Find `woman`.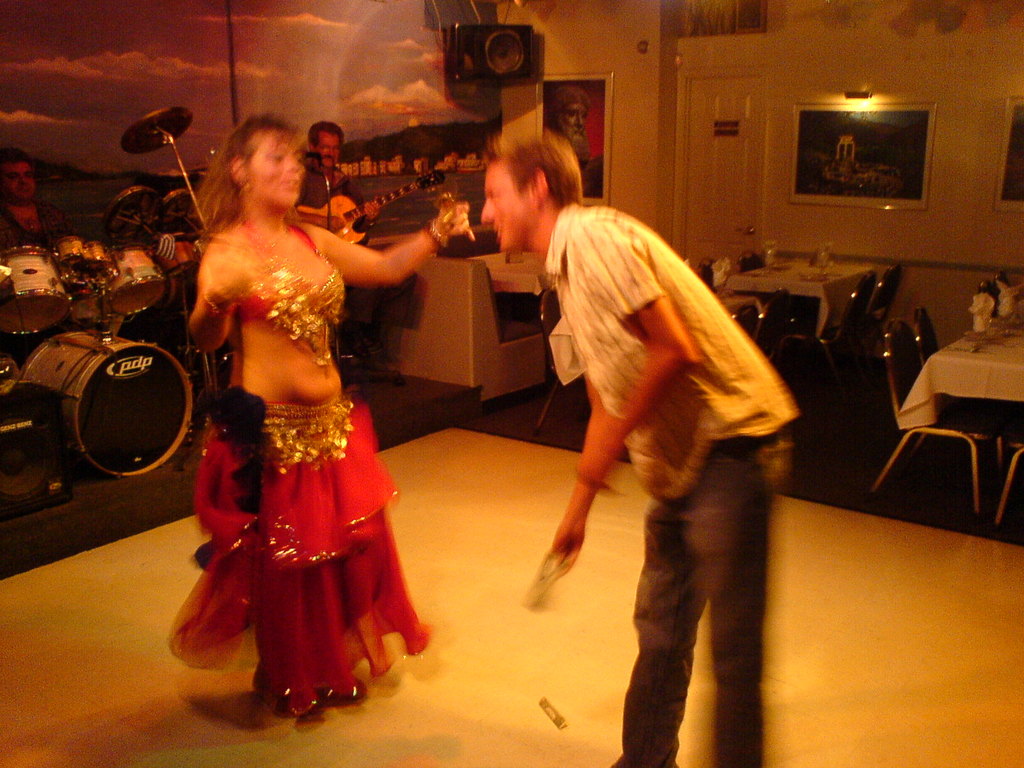
bbox(189, 110, 478, 715).
